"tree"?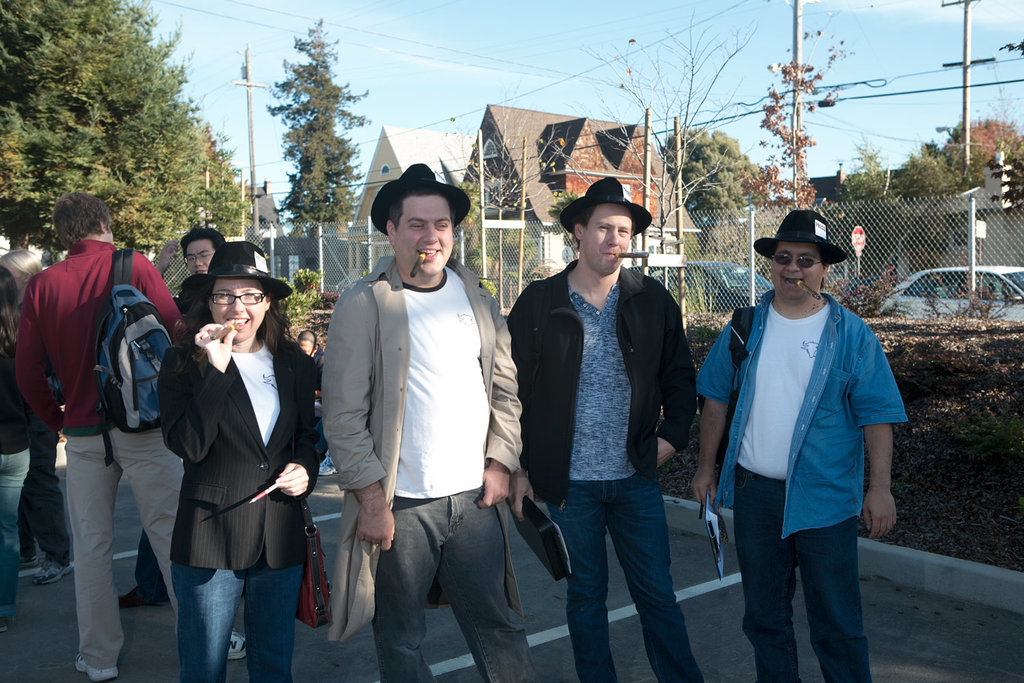
936:109:1023:188
